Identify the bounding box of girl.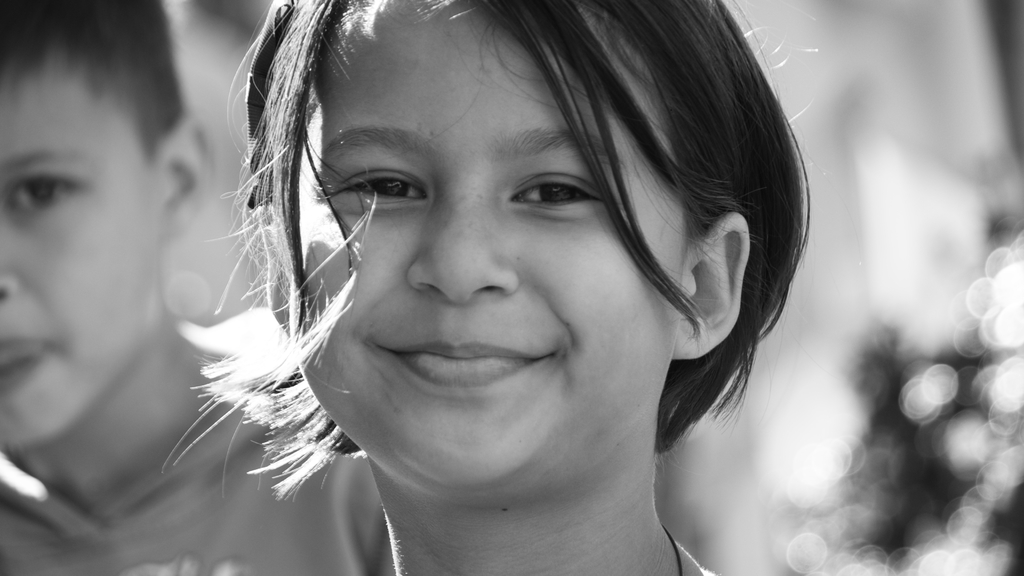
detection(163, 0, 824, 575).
